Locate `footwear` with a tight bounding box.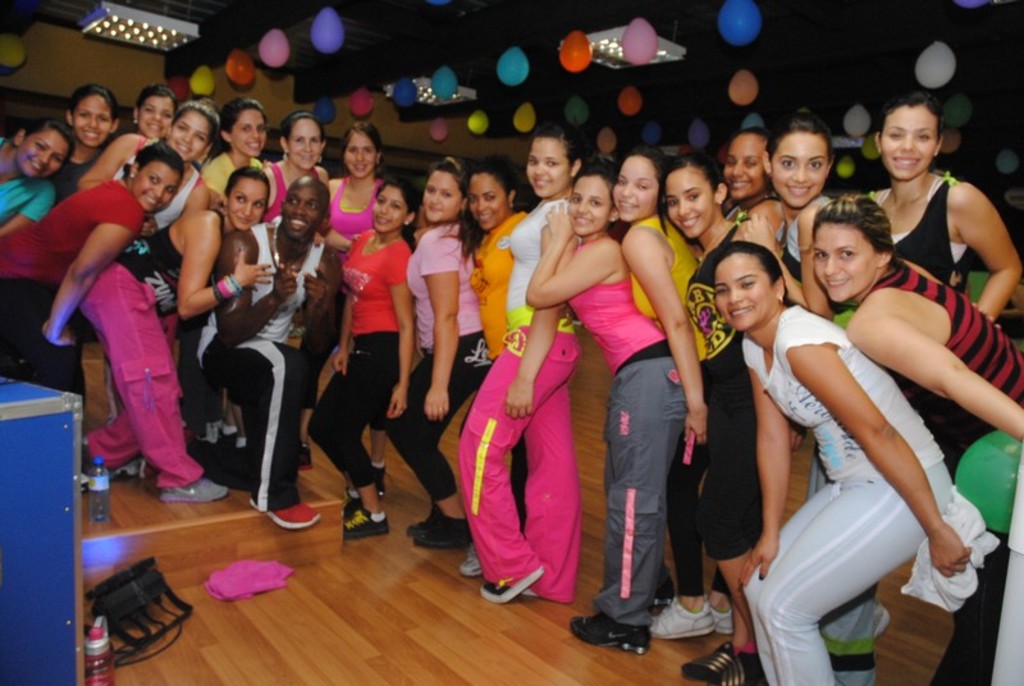
x1=868 y1=604 x2=900 y2=645.
